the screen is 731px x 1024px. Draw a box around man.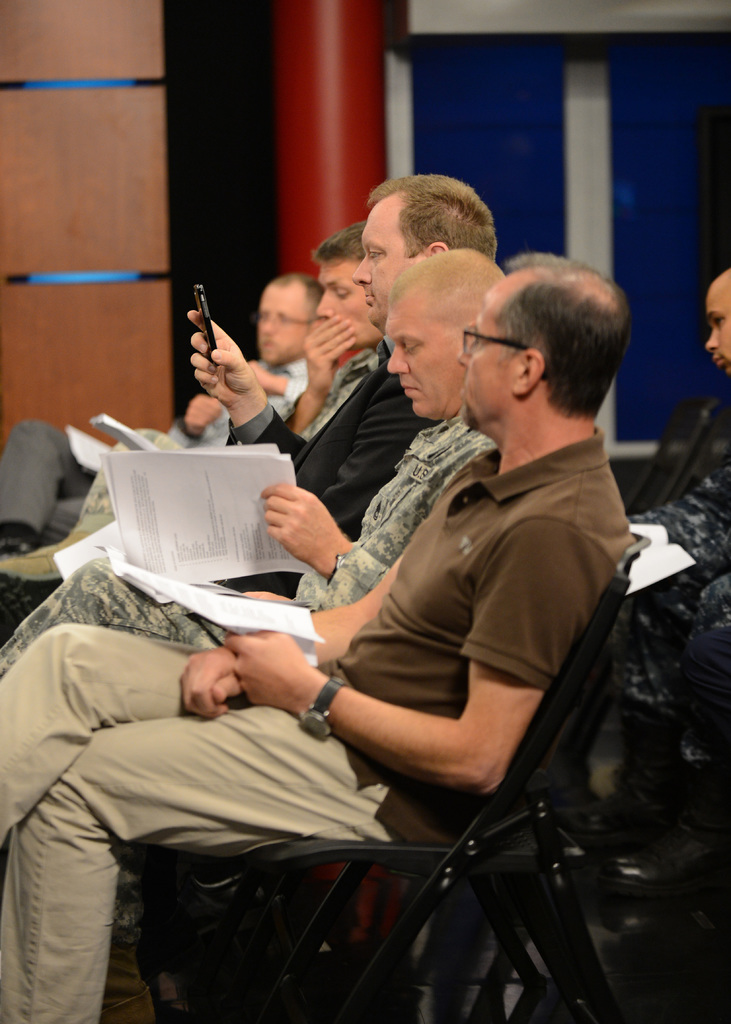
box=[0, 225, 379, 620].
